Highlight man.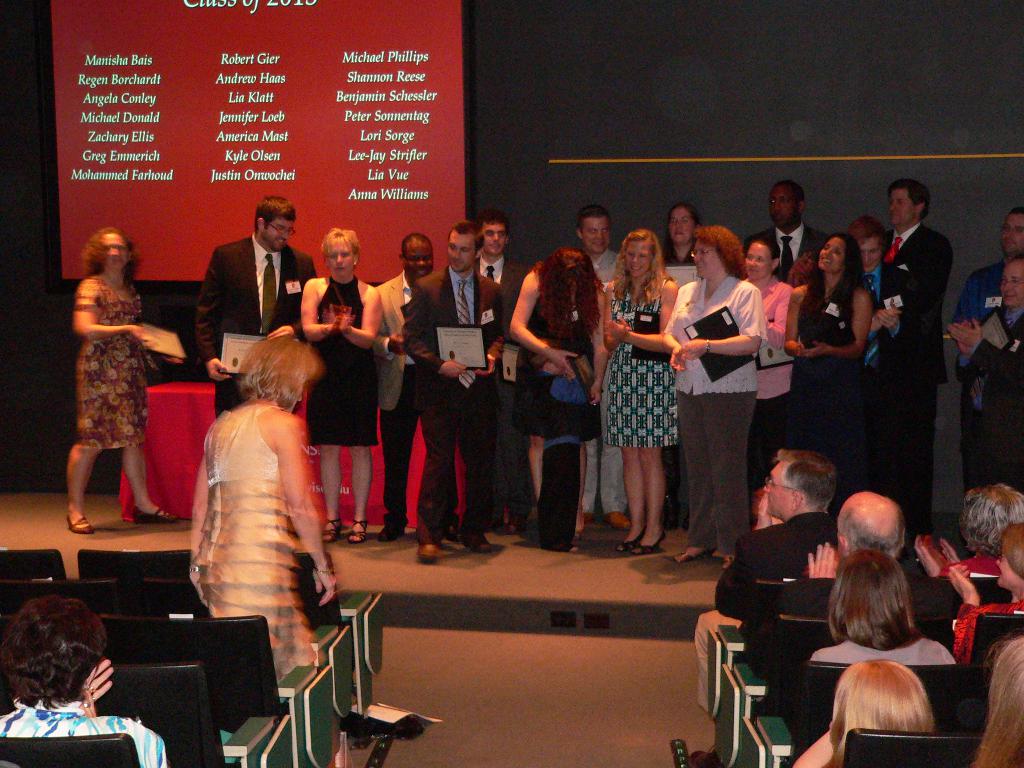
Highlighted region: (580,204,625,532).
